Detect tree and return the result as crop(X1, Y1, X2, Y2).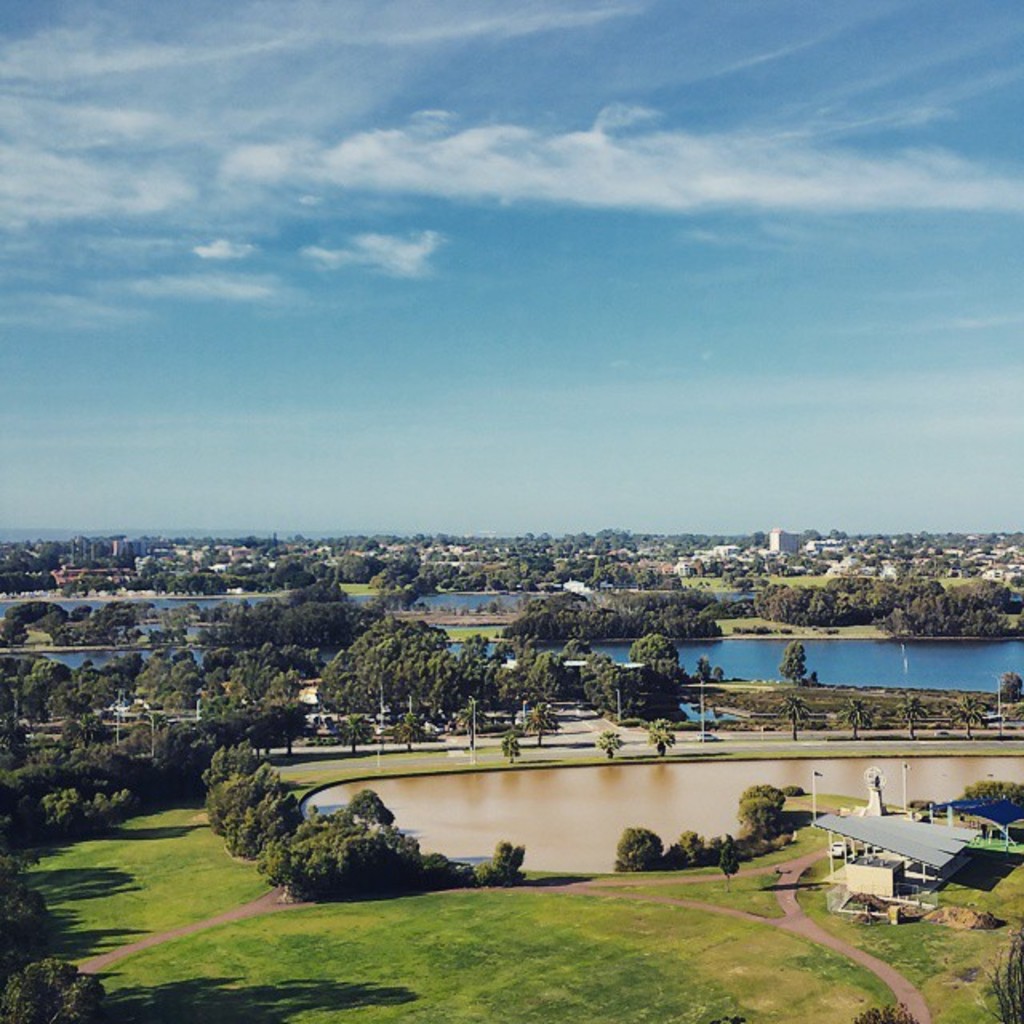
crop(779, 635, 810, 690).
